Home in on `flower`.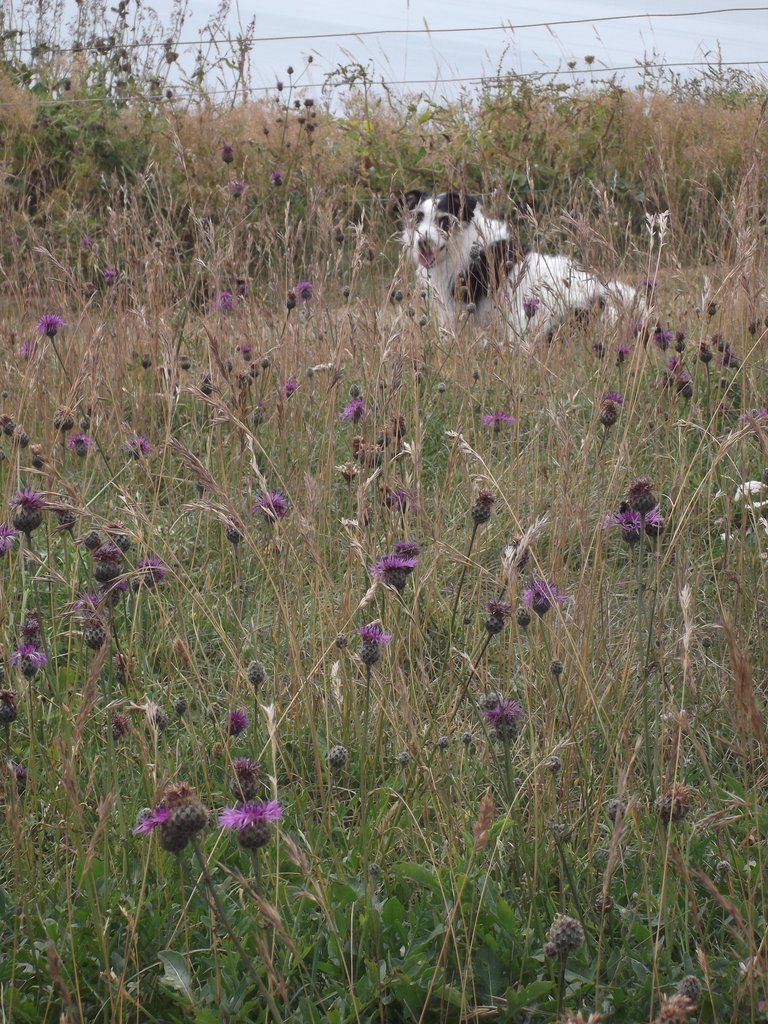
Homed in at bbox=(326, 750, 351, 769).
